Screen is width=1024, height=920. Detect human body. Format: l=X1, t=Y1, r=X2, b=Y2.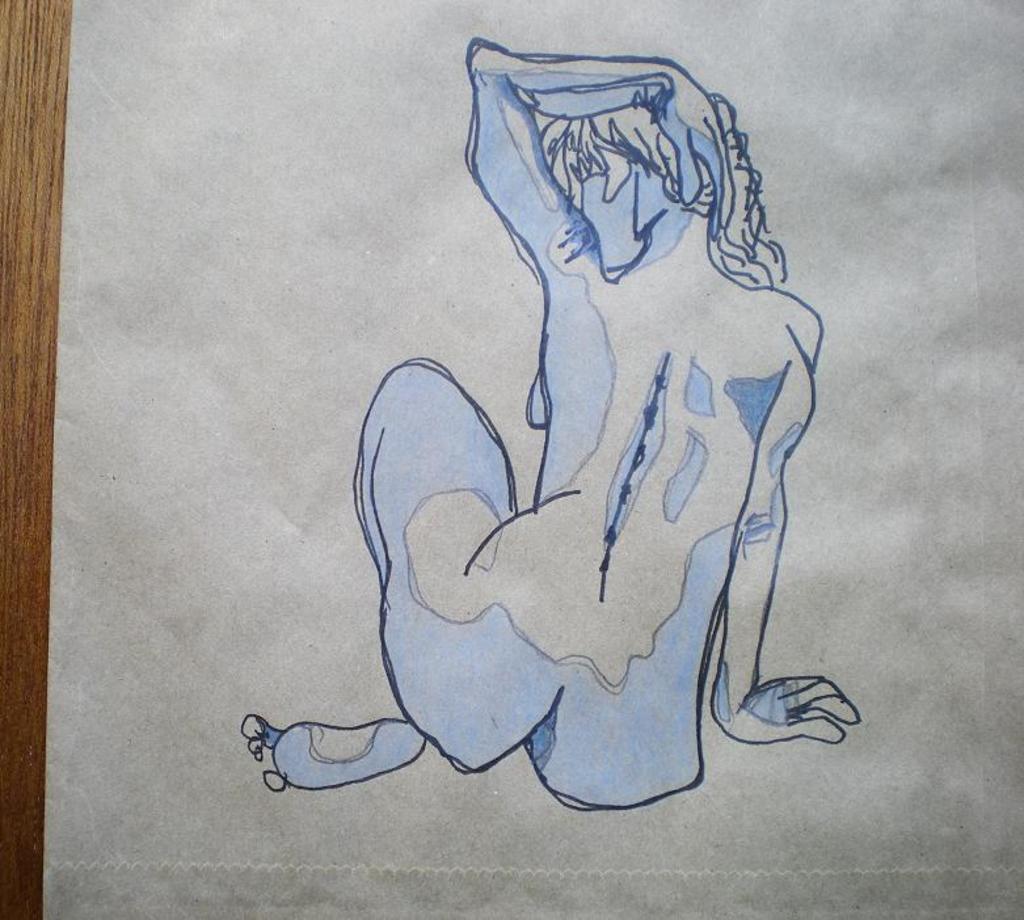
l=296, t=14, r=837, b=798.
